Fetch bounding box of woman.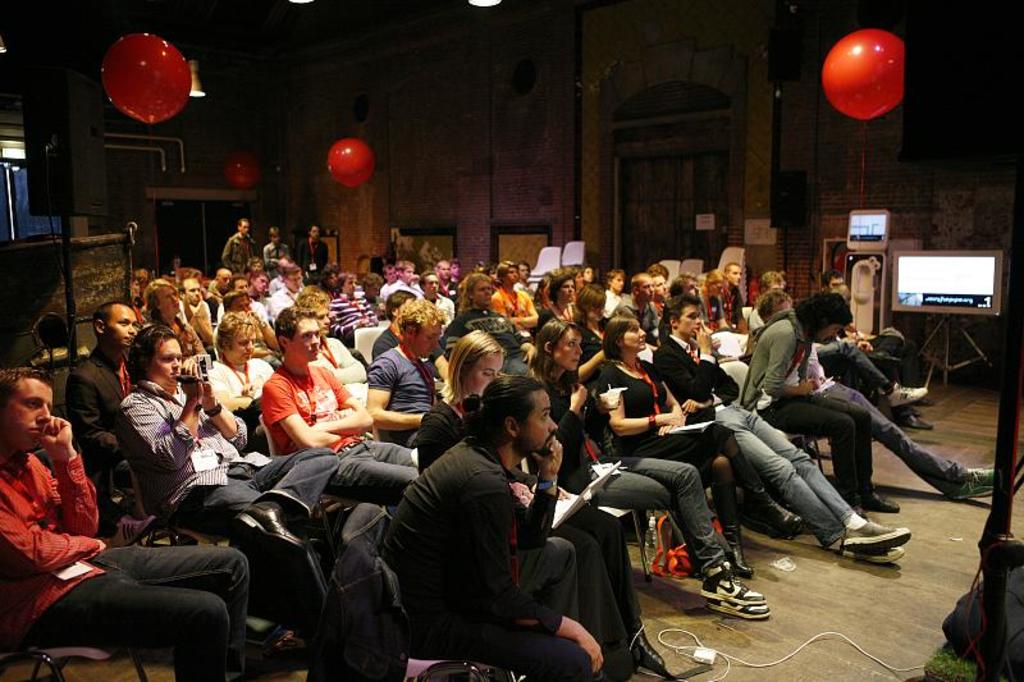
Bbox: select_region(388, 331, 594, 681).
